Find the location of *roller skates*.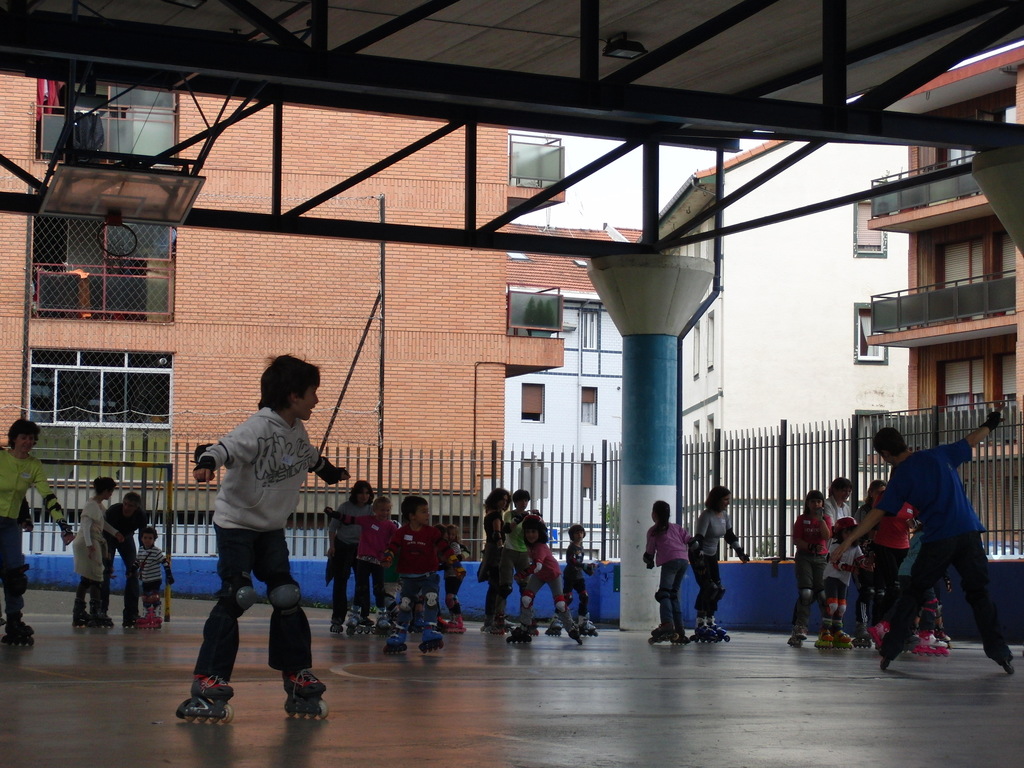
Location: pyautogui.locateOnScreen(281, 667, 330, 724).
